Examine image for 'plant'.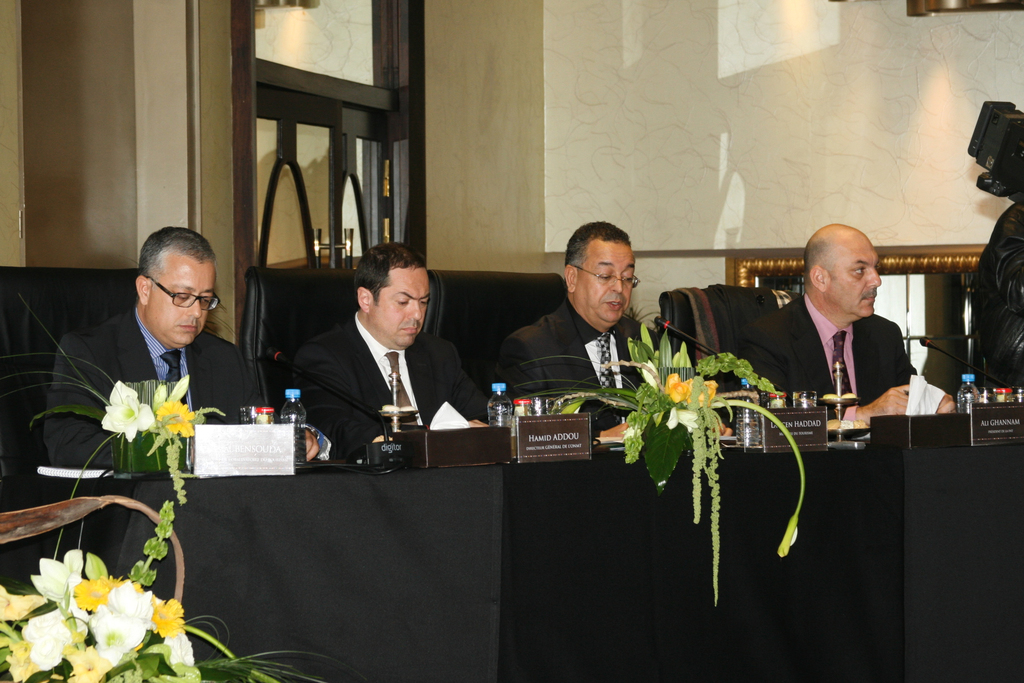
Examination result: bbox=[499, 312, 808, 609].
